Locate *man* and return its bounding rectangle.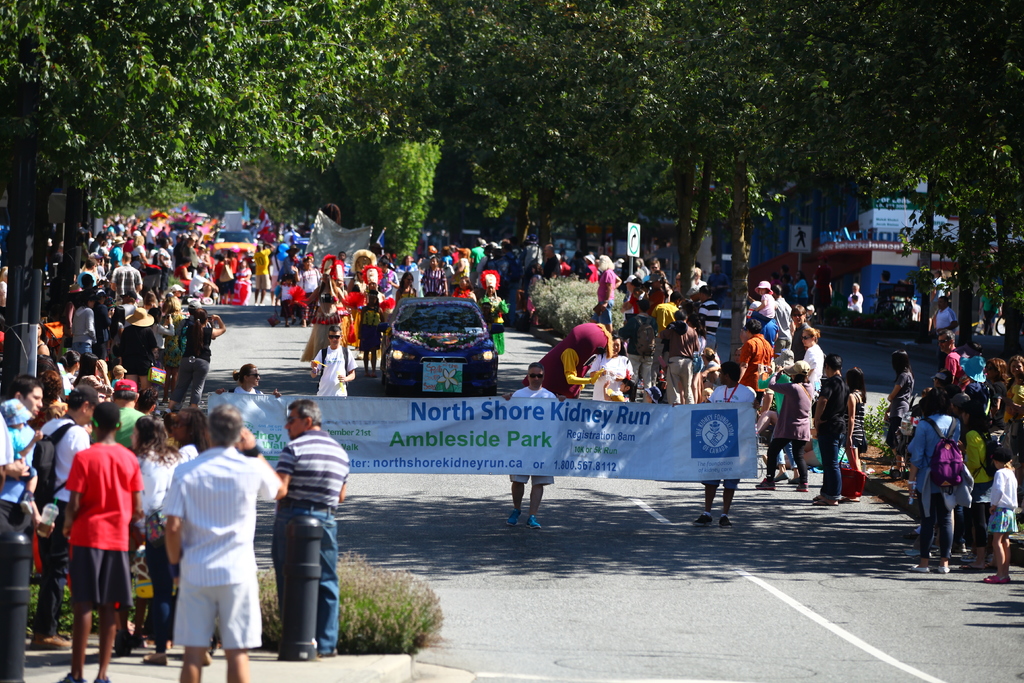
(x1=255, y1=242, x2=278, y2=307).
